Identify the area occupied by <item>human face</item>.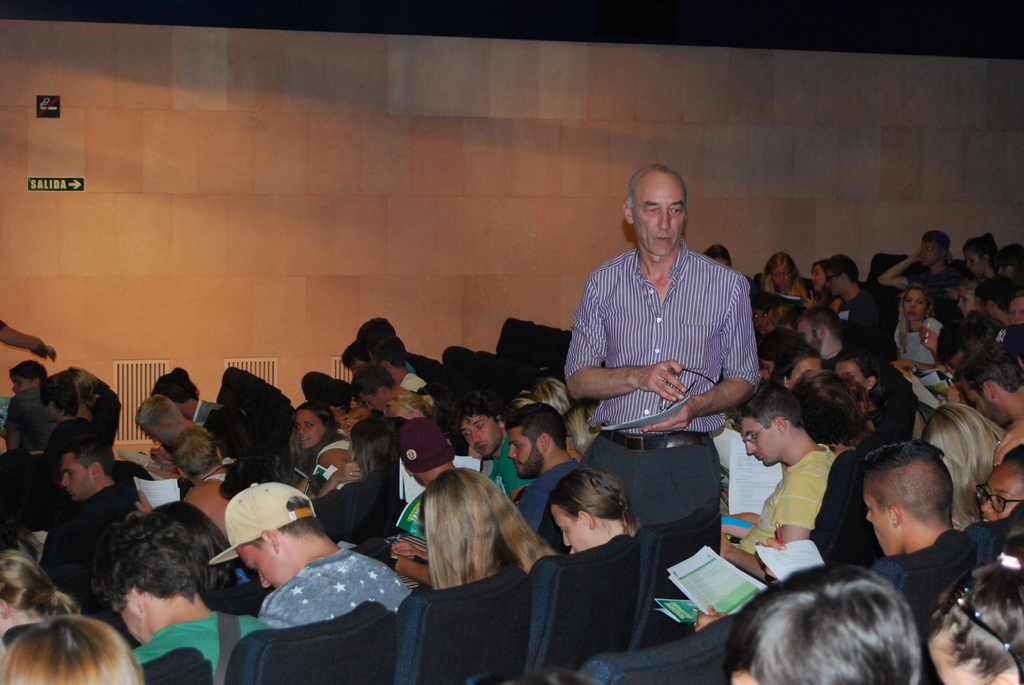
Area: [x1=745, y1=421, x2=778, y2=466].
